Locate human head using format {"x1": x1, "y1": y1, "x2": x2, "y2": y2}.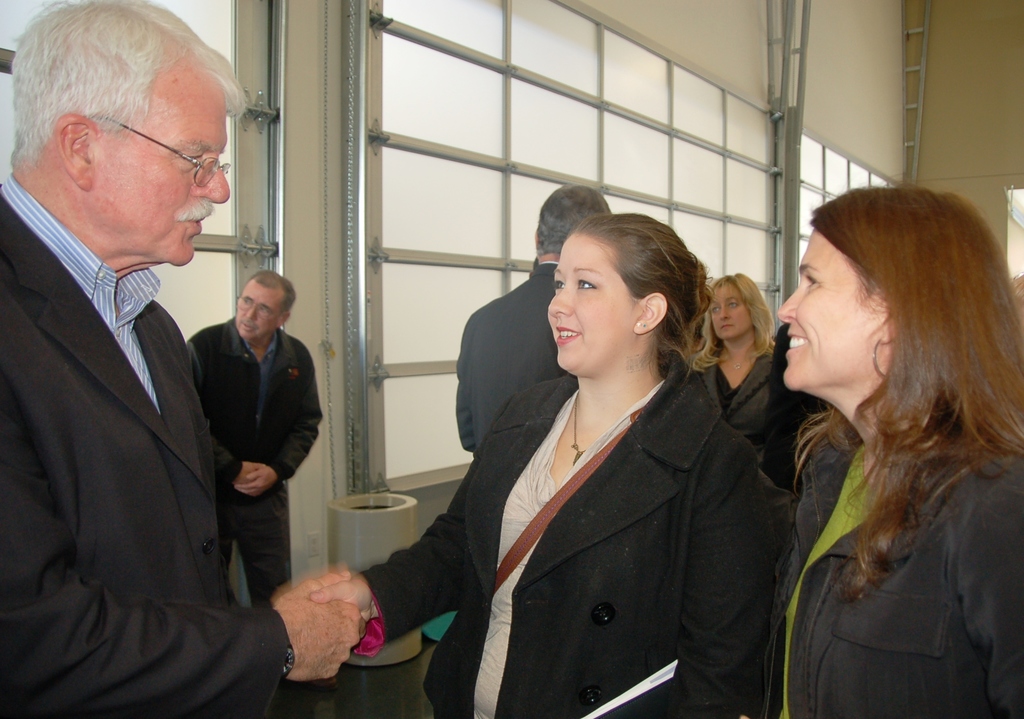
{"x1": 546, "y1": 212, "x2": 702, "y2": 368}.
